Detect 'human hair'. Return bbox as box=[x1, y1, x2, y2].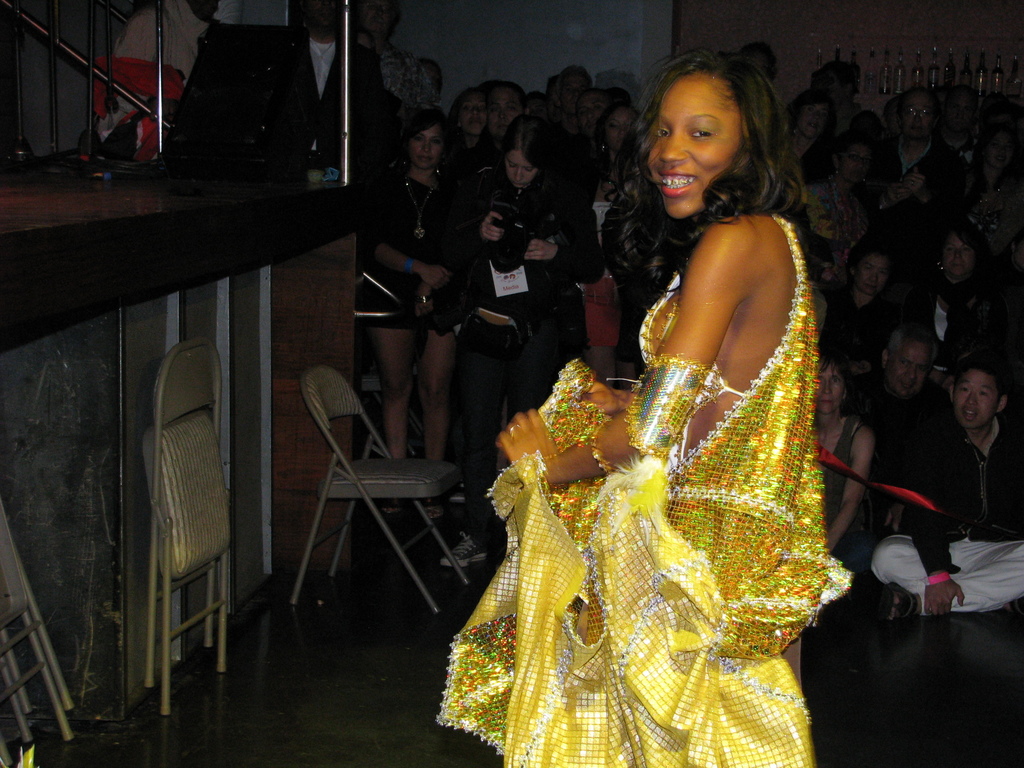
box=[408, 108, 447, 170].
